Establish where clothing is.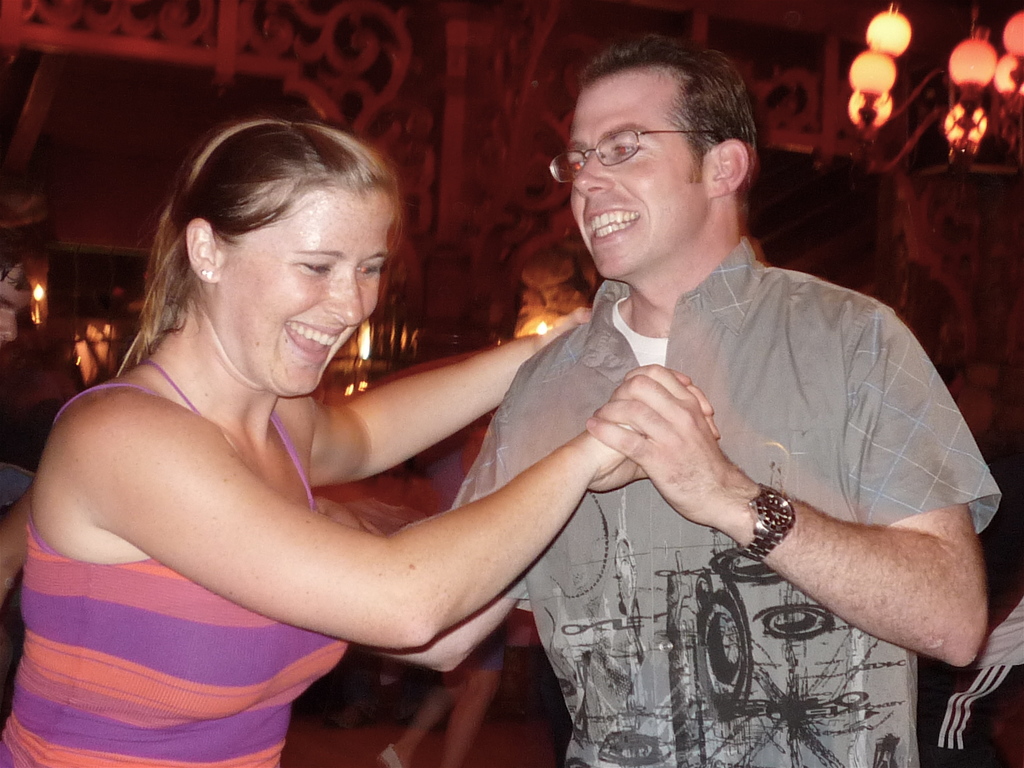
Established at region(449, 232, 1002, 767).
